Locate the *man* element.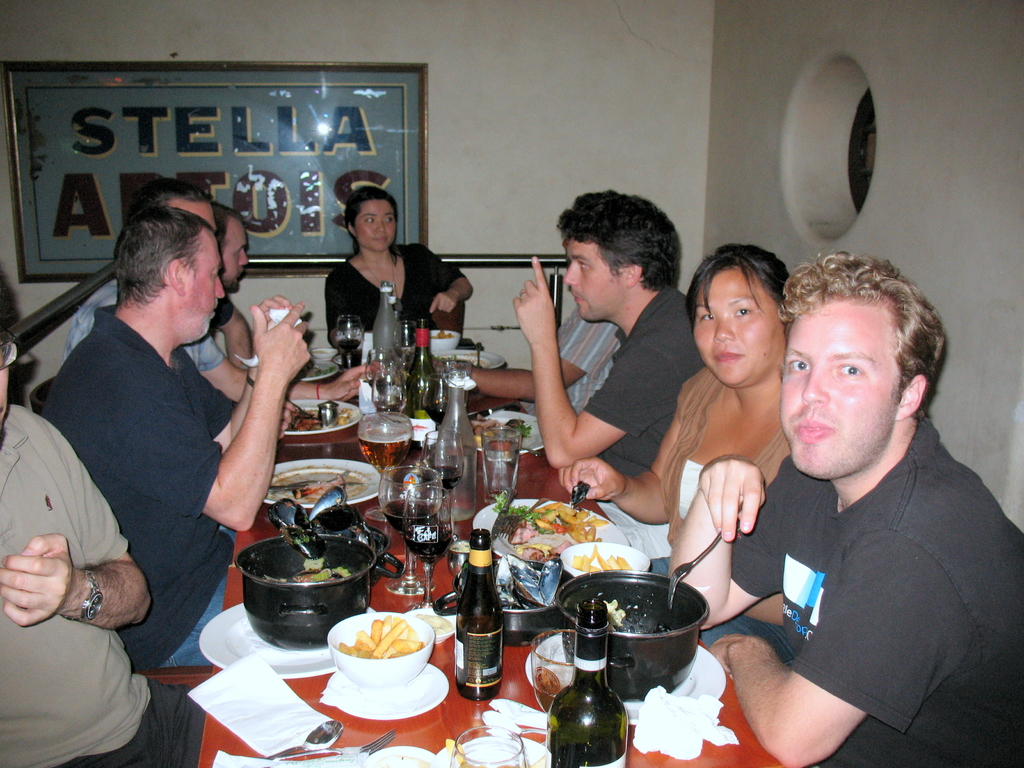
Element bbox: rect(69, 172, 377, 399).
